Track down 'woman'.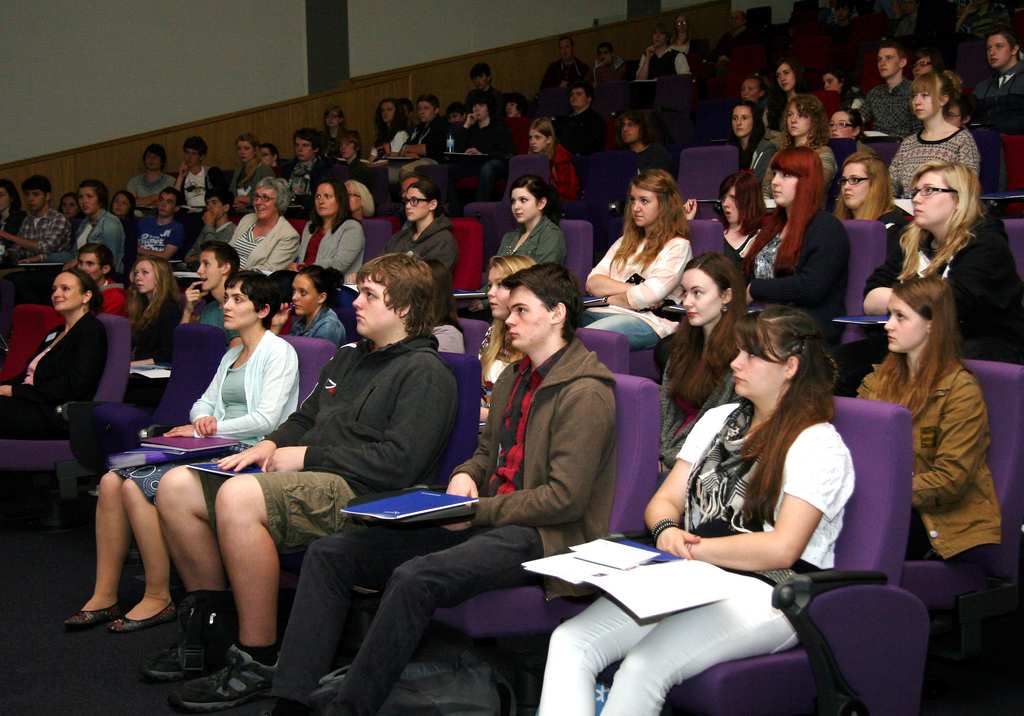
Tracked to Rect(0, 268, 109, 442).
